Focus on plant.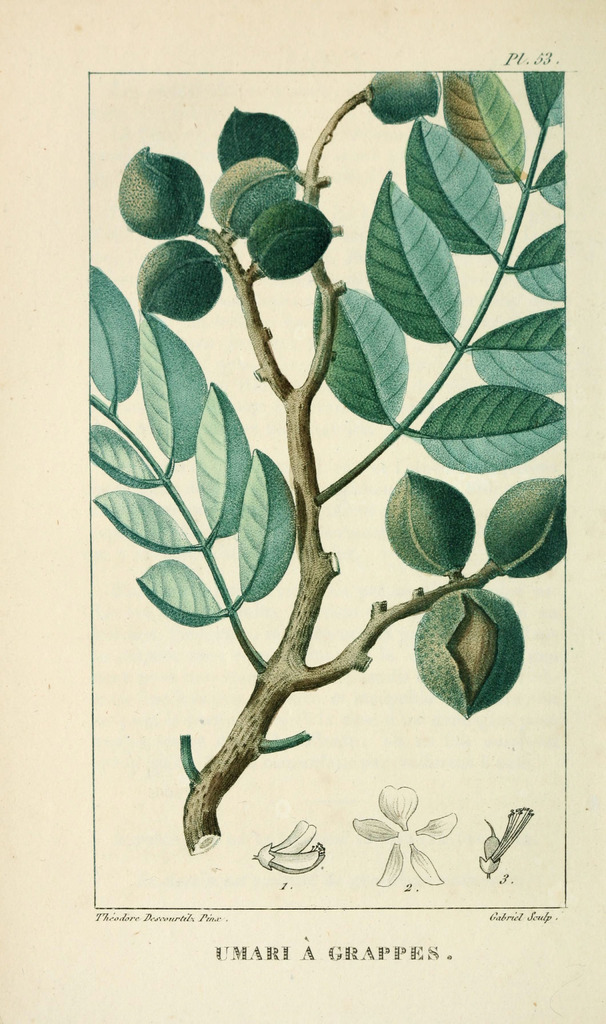
Focused at left=31, top=60, right=574, bottom=866.
